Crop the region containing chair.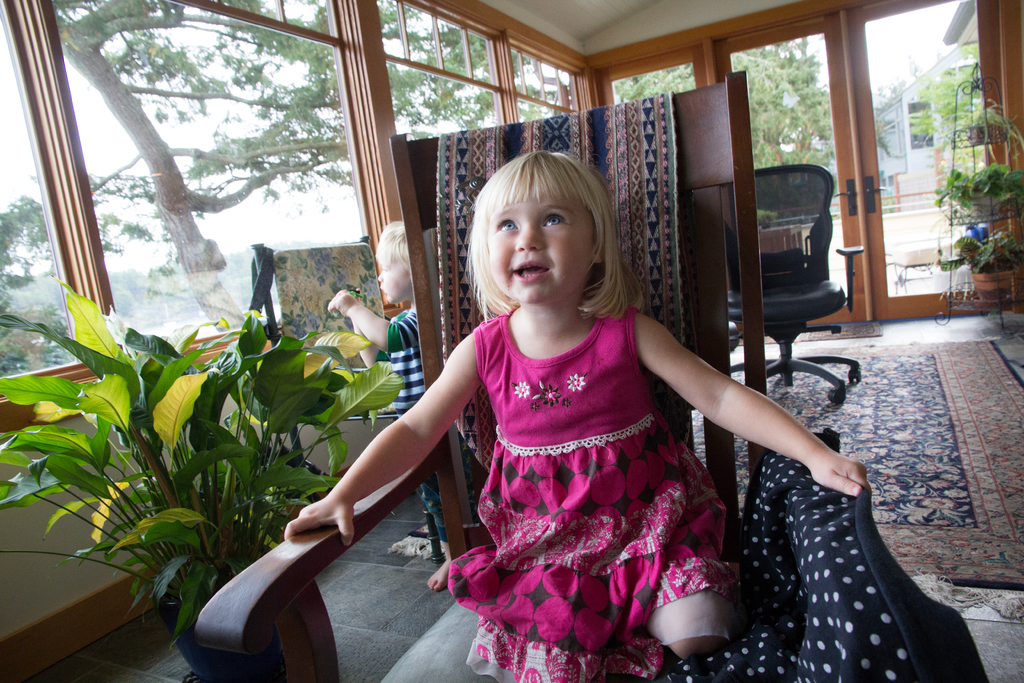
Crop region: detection(189, 68, 935, 682).
